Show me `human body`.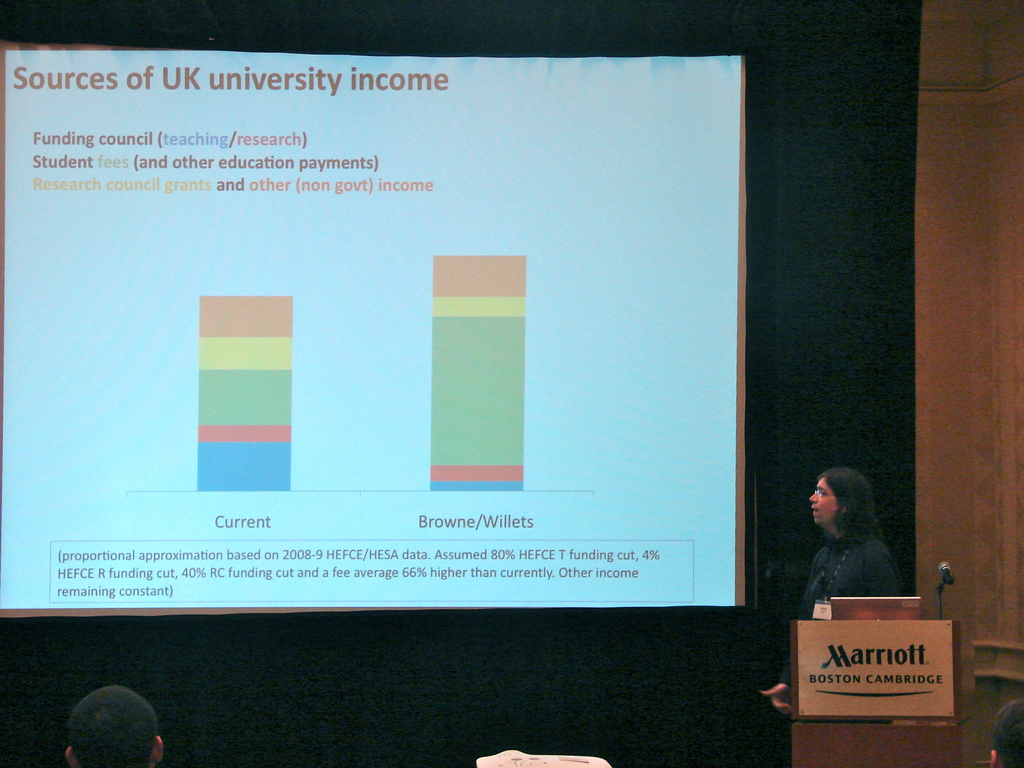
`human body` is here: {"left": 757, "top": 463, "right": 906, "bottom": 691}.
